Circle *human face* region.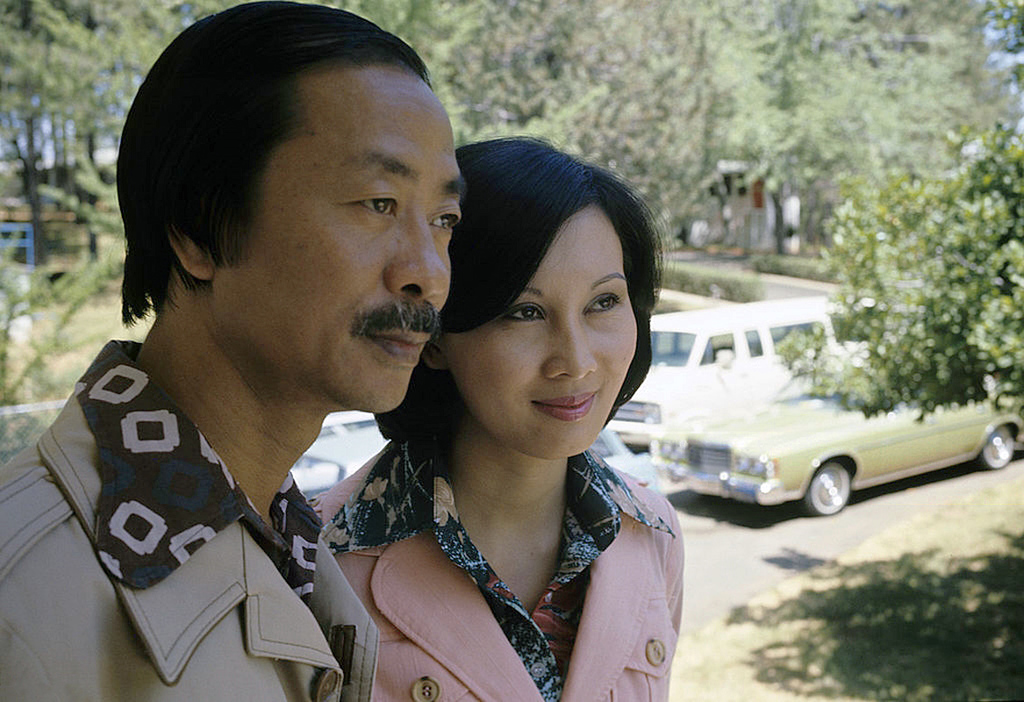
Region: [445,204,633,466].
